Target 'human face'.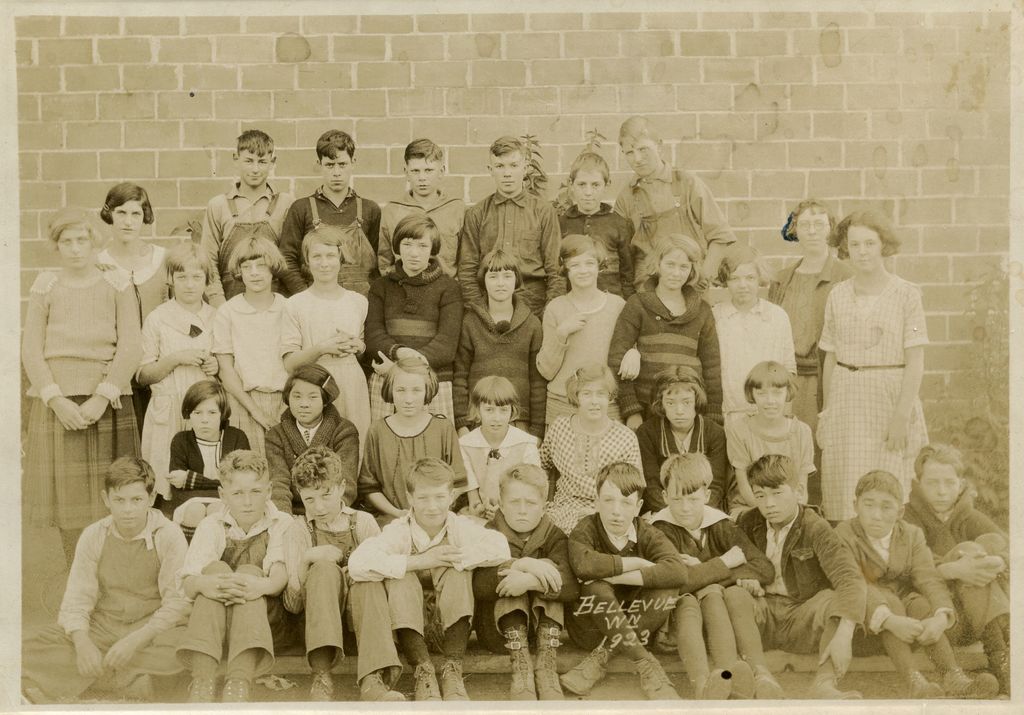
Target region: {"left": 400, "top": 235, "right": 428, "bottom": 268}.
